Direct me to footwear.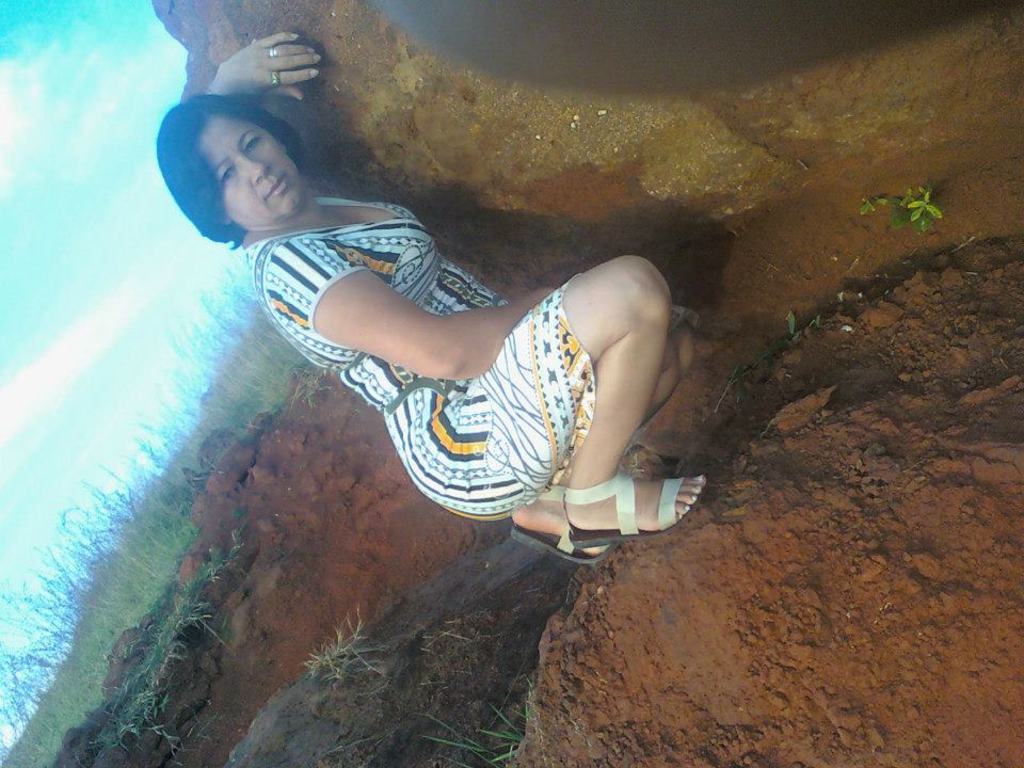
Direction: bbox=[511, 481, 614, 565].
